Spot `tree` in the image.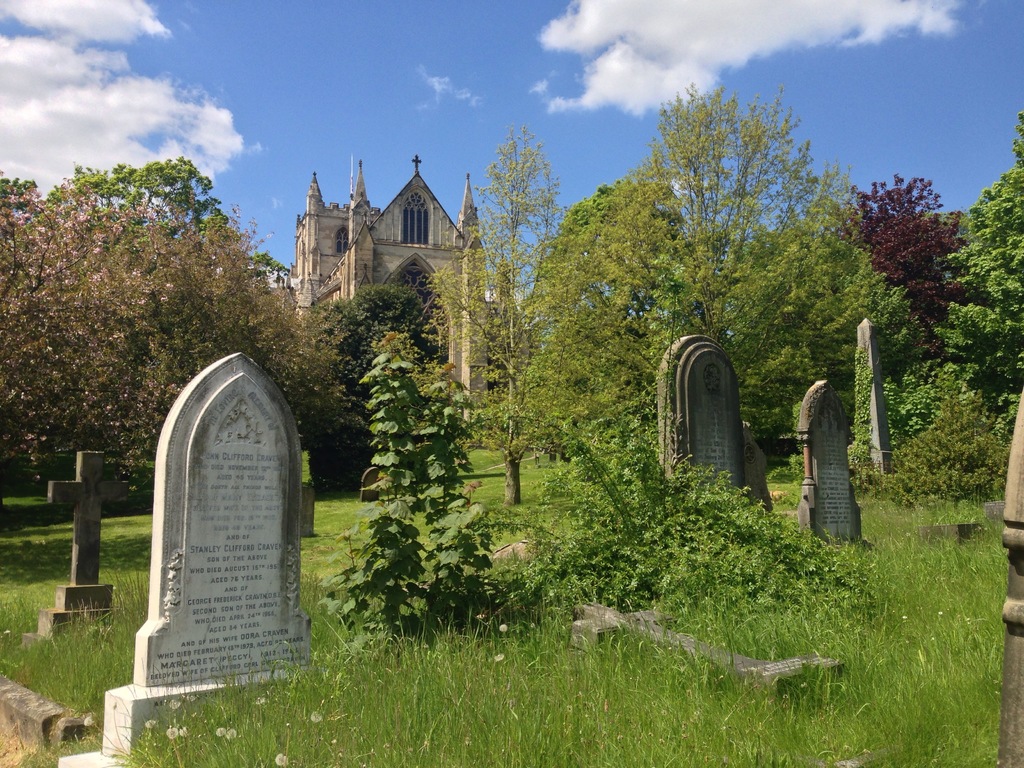
`tree` found at x1=269 y1=266 x2=444 y2=494.
